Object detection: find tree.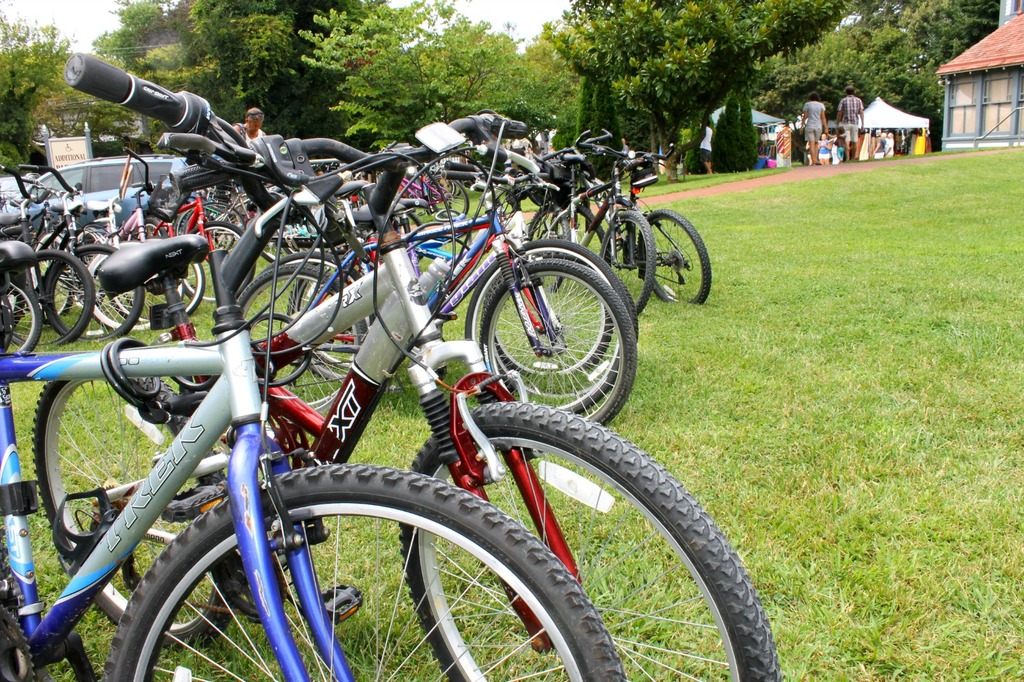
(814, 0, 1009, 114).
